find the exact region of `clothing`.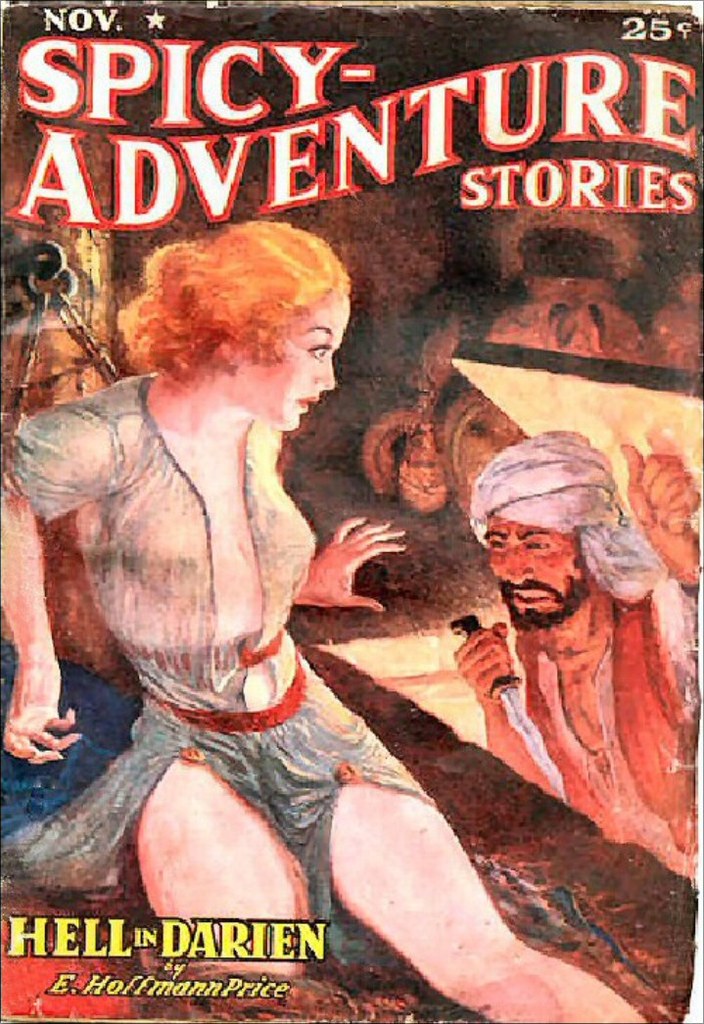
Exact region: [left=0, top=370, right=433, bottom=960].
